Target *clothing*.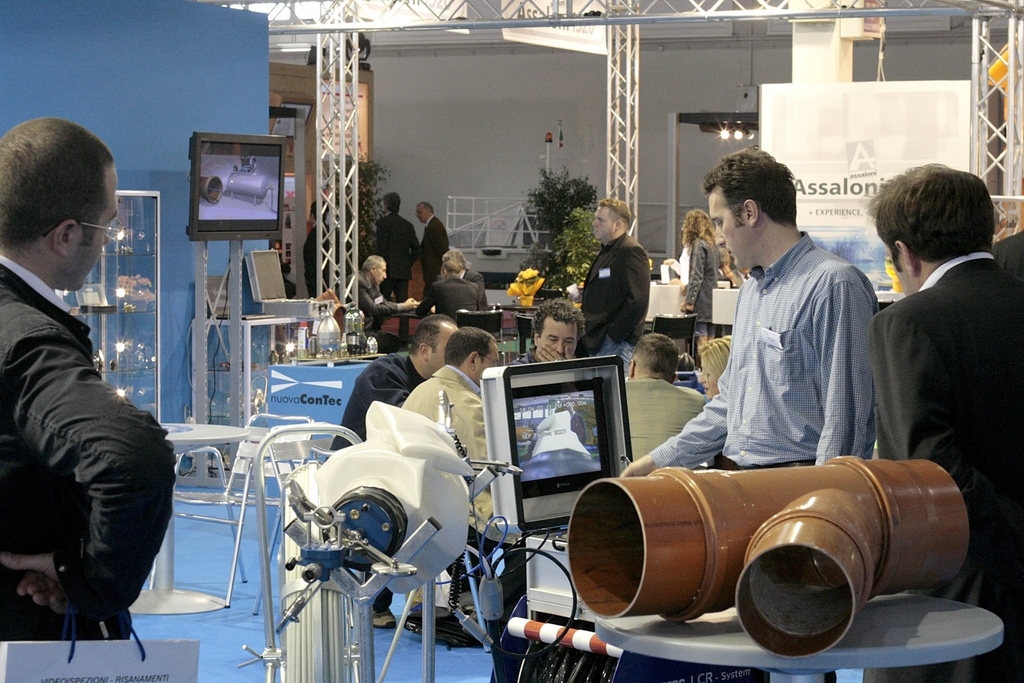
Target region: BBox(331, 269, 404, 349).
